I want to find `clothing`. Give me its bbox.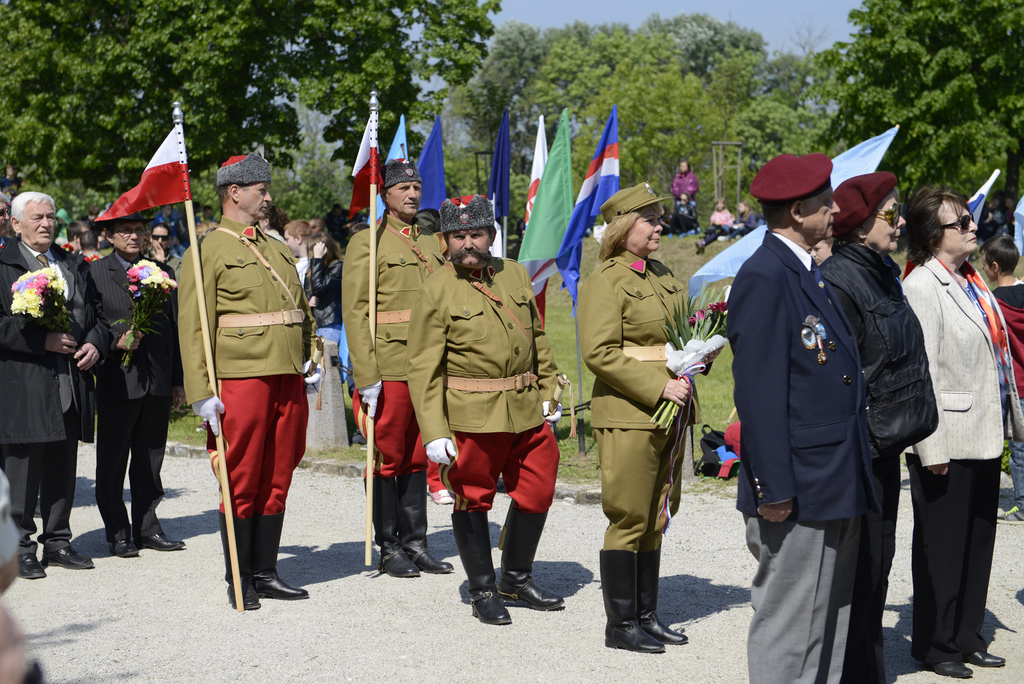
x1=0 y1=238 x2=107 y2=557.
